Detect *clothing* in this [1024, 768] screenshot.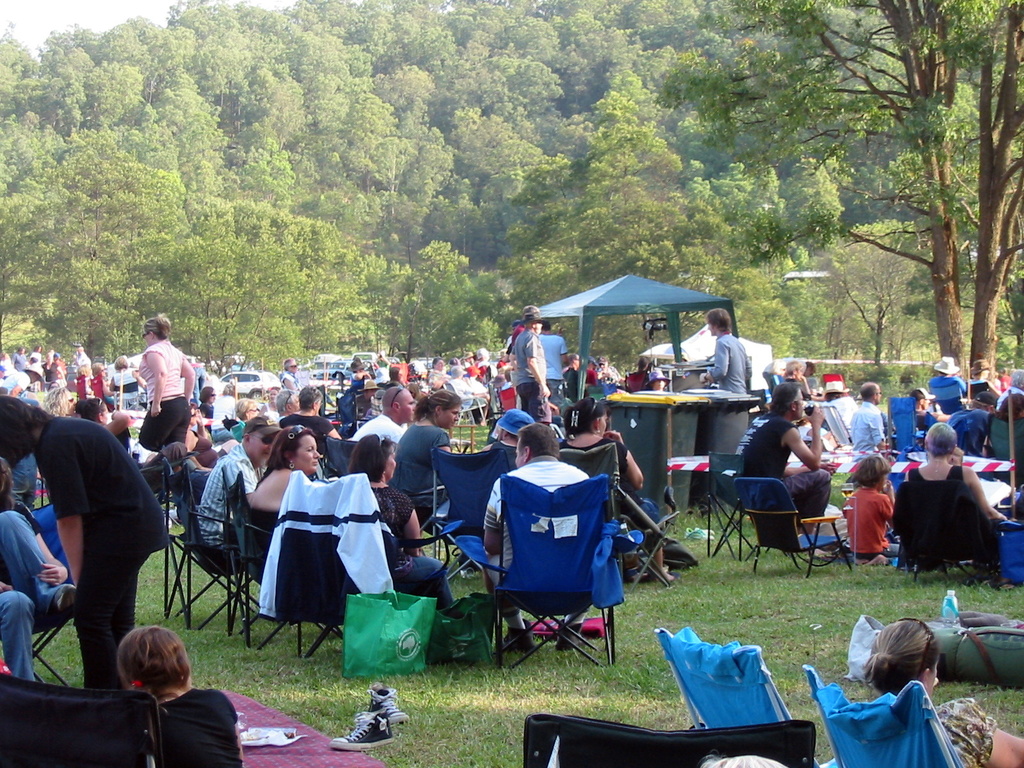
Detection: Rect(89, 368, 115, 400).
